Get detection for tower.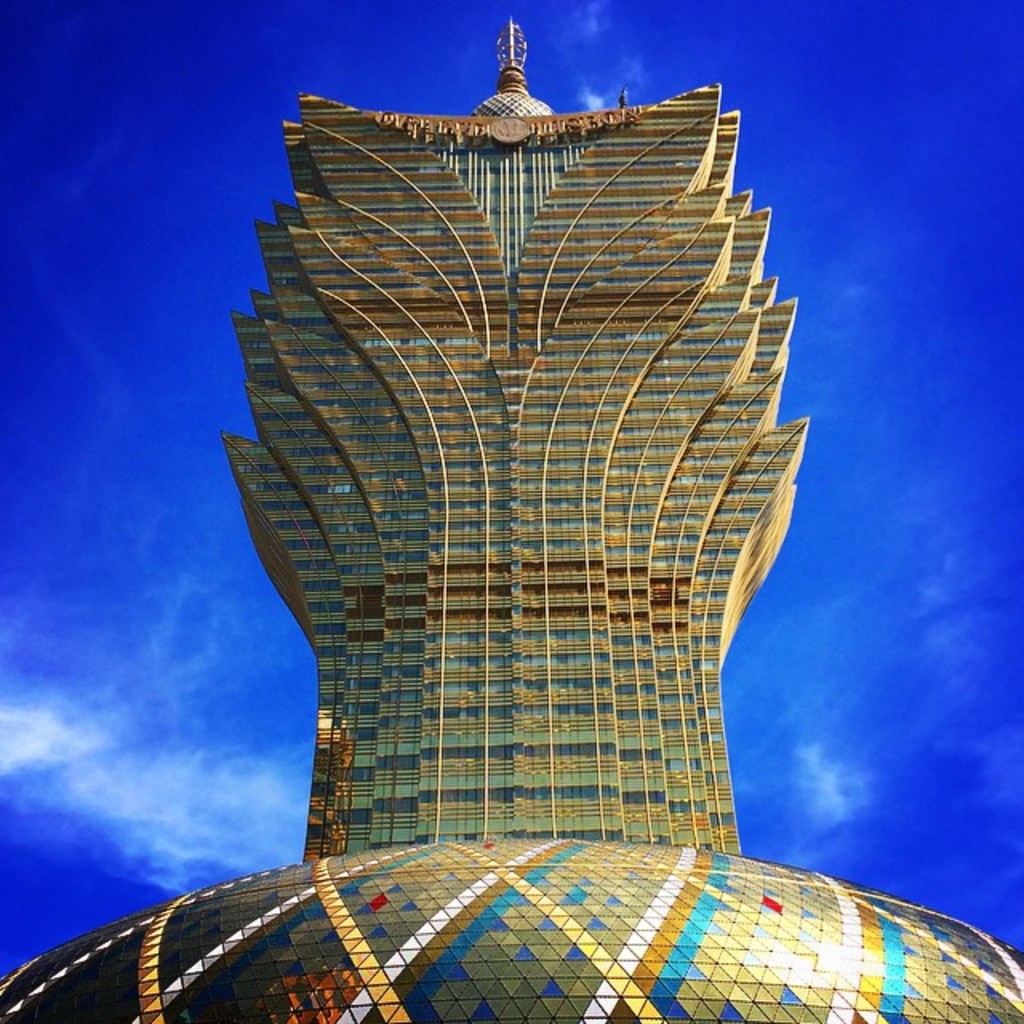
Detection: BBox(0, 8, 1022, 1022).
